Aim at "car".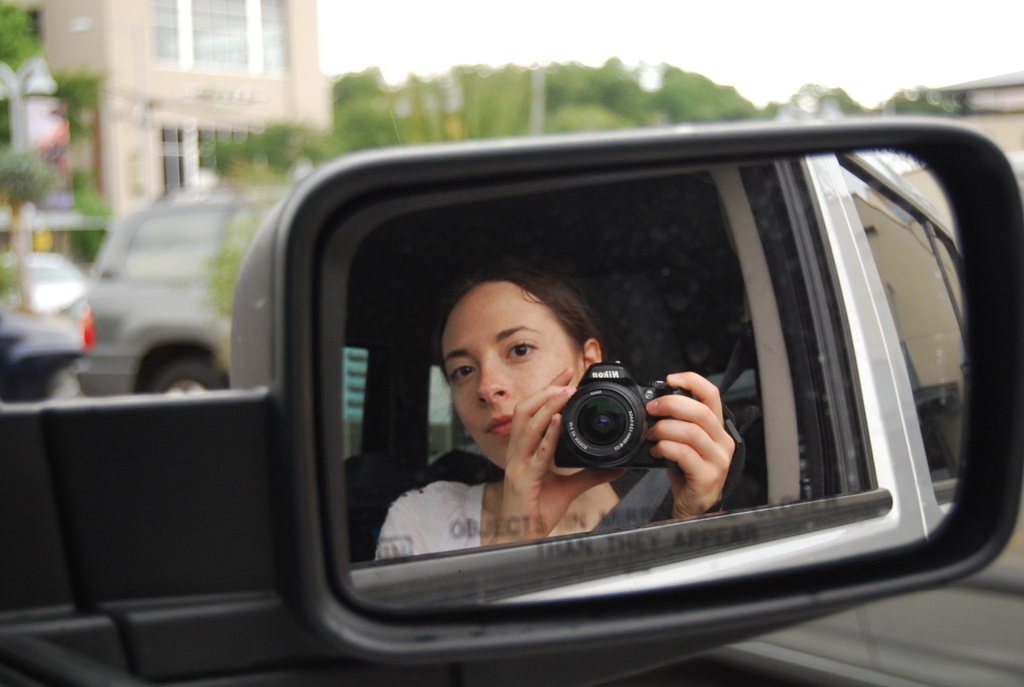
Aimed at detection(73, 180, 319, 389).
